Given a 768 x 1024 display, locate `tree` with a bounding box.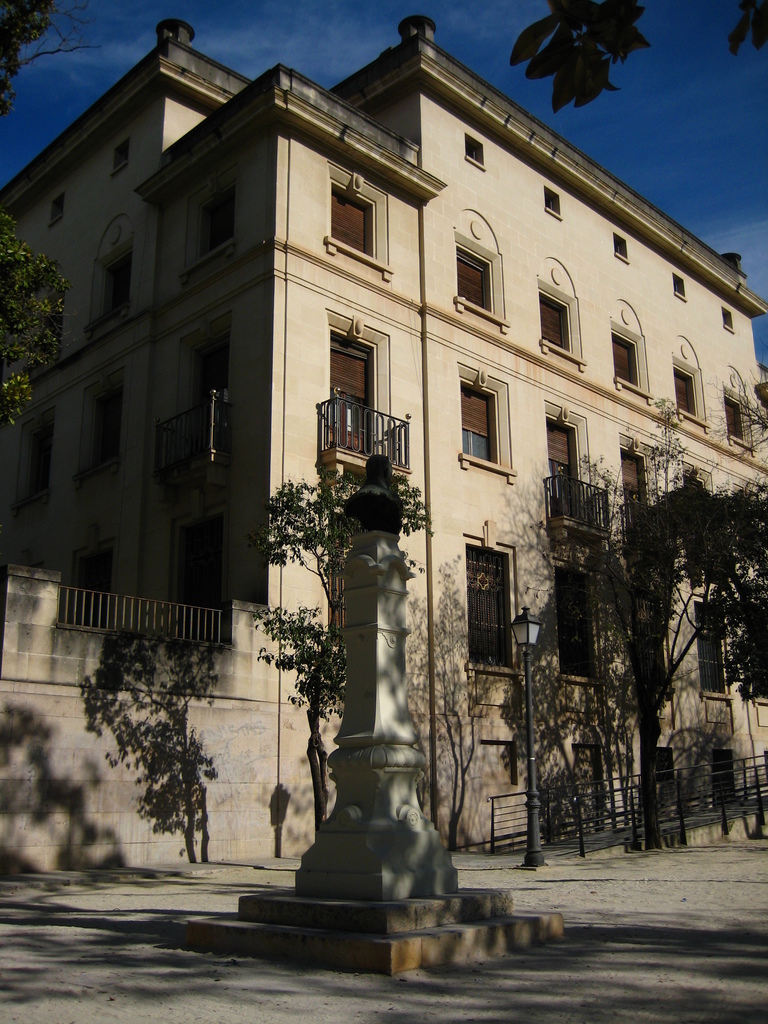
Located: pyautogui.locateOnScreen(688, 363, 767, 704).
